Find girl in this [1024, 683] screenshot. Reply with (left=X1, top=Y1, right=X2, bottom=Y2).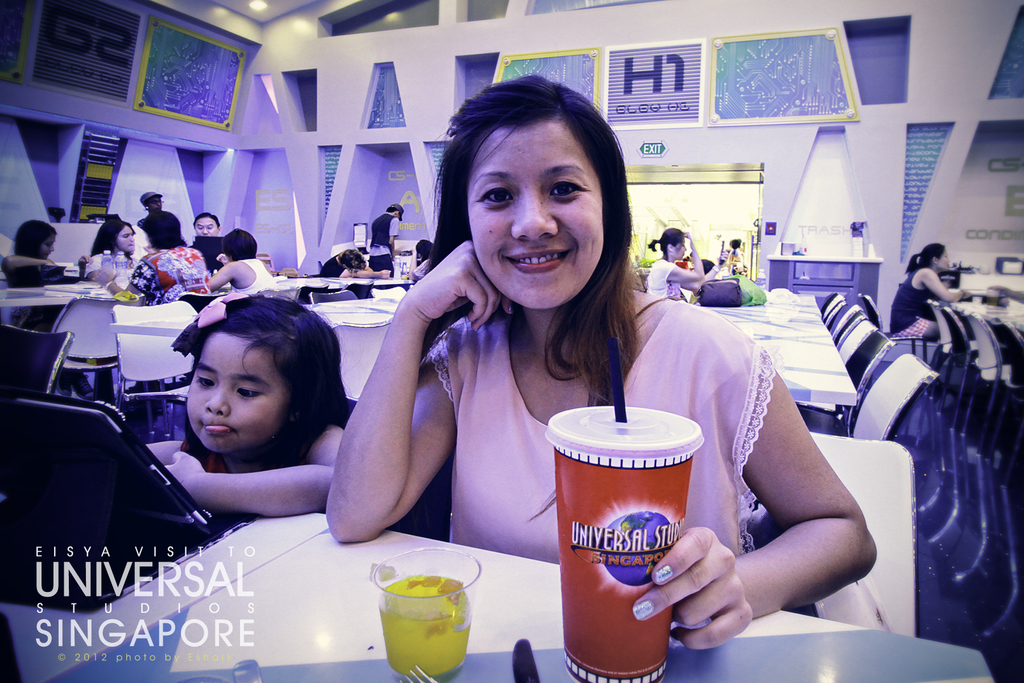
(left=2, top=222, right=109, bottom=399).
